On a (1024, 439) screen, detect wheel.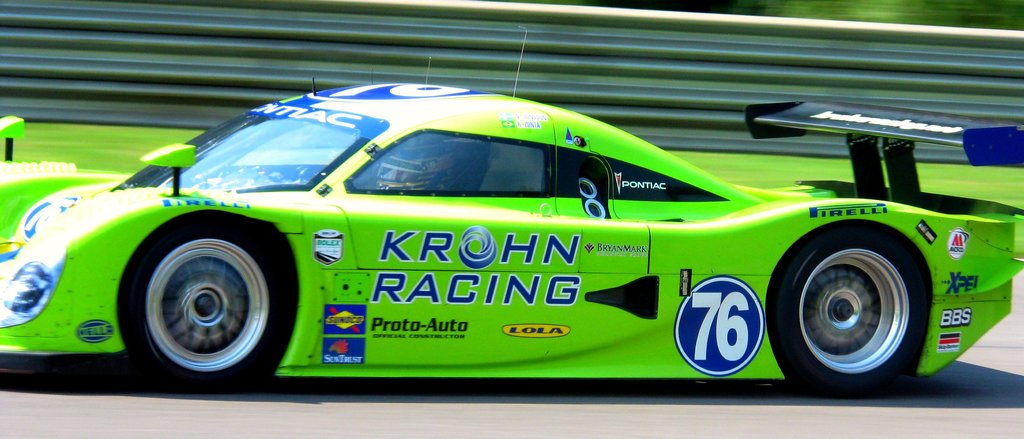
(x1=116, y1=217, x2=298, y2=392).
